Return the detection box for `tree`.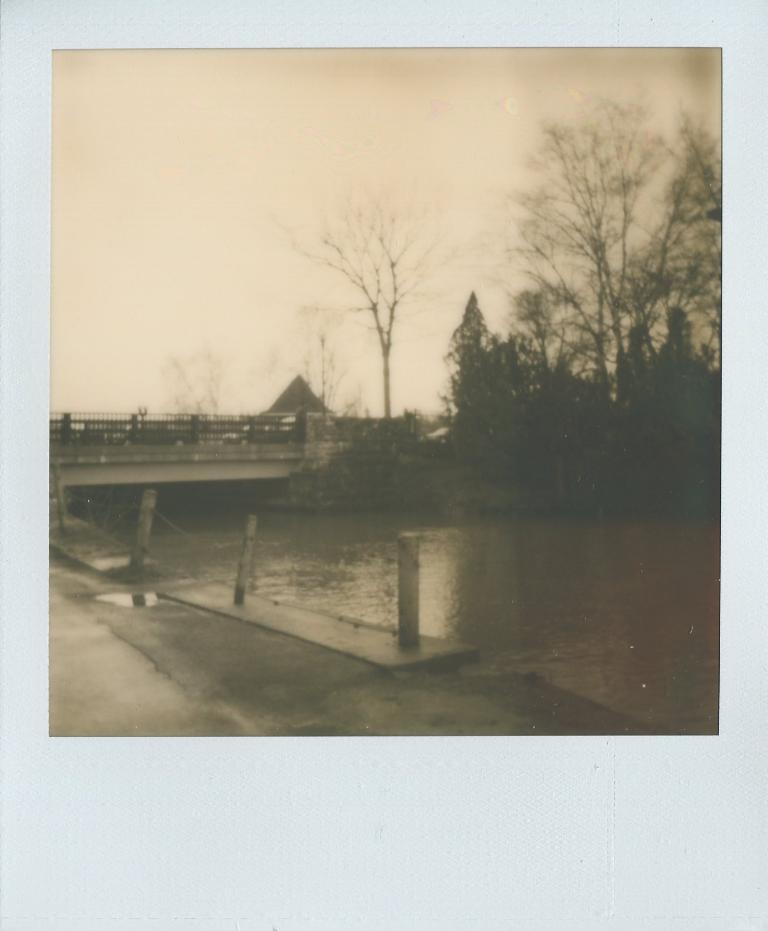
(left=483, top=115, right=665, bottom=420).
